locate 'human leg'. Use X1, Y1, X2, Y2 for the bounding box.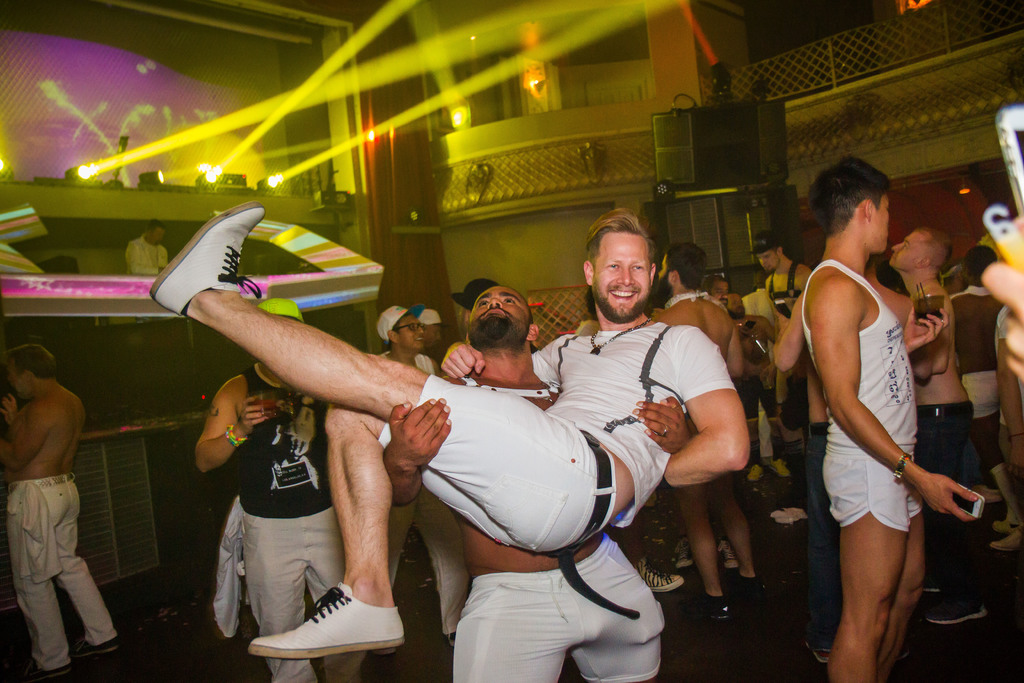
685, 485, 723, 614.
